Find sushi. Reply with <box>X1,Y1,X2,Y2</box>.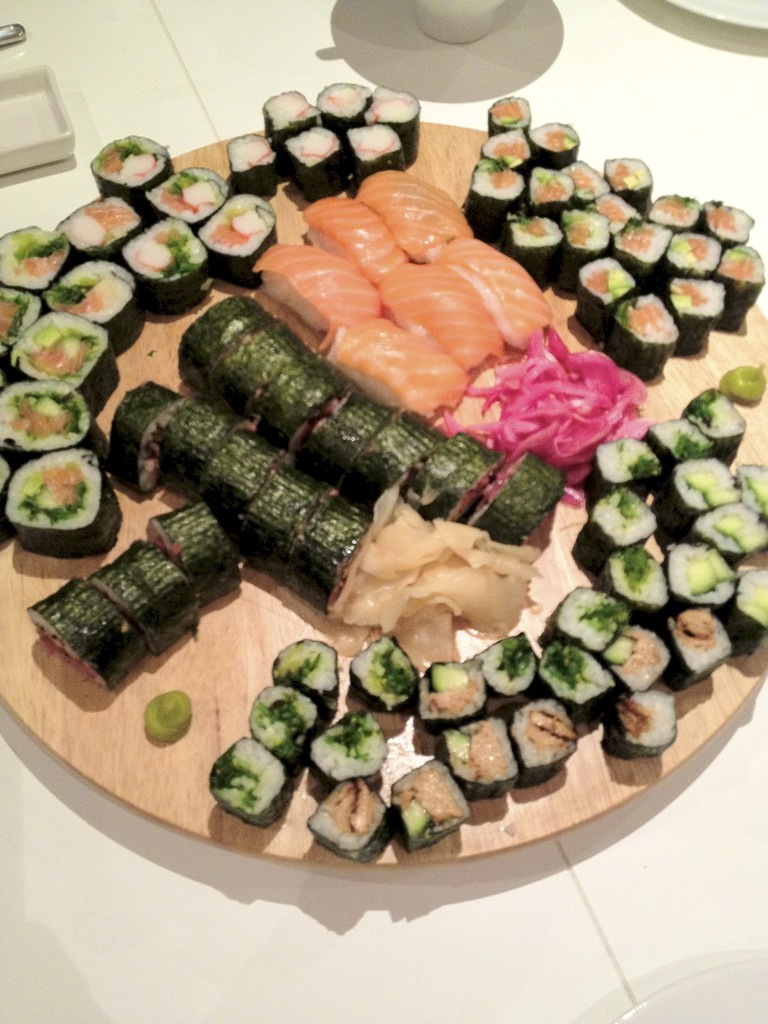
<box>688,494,767,559</box>.
